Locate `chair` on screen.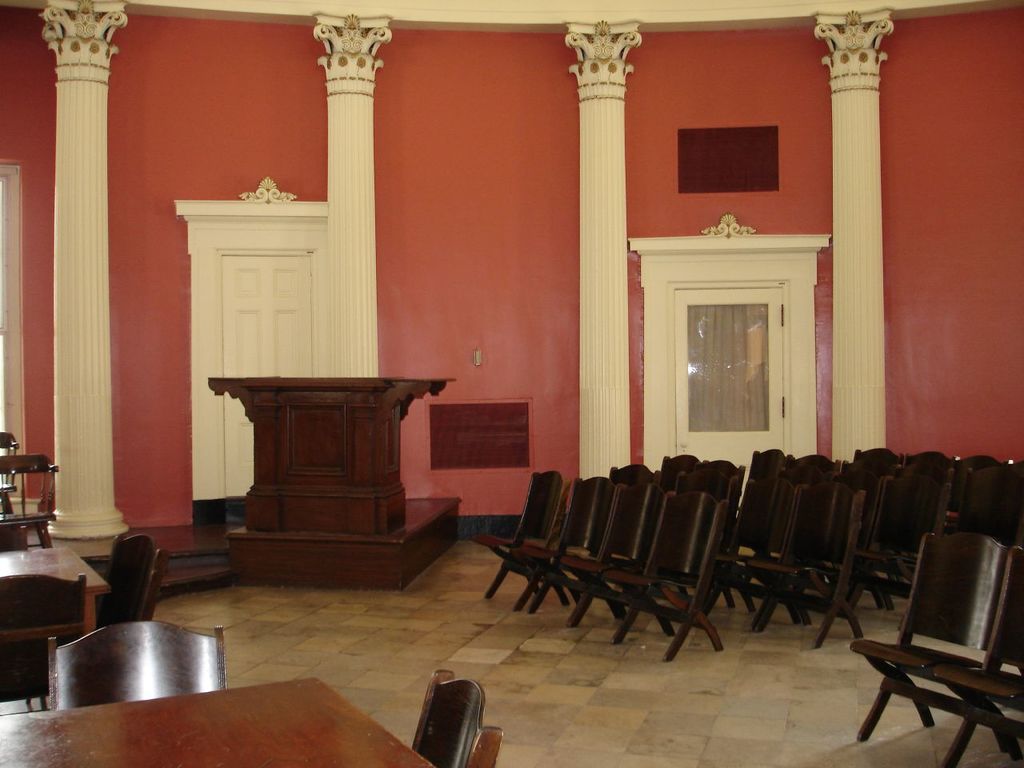
On screen at x1=0, y1=572, x2=97, y2=706.
